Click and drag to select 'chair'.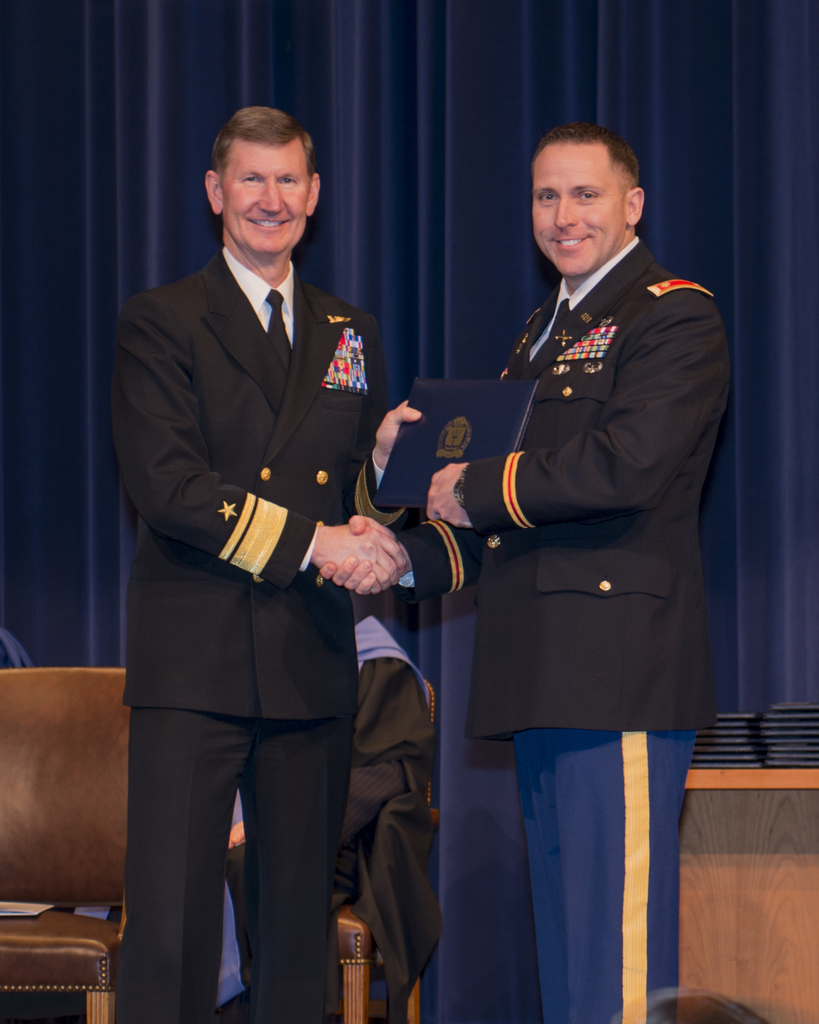
Selection: bbox=(106, 681, 445, 1023).
